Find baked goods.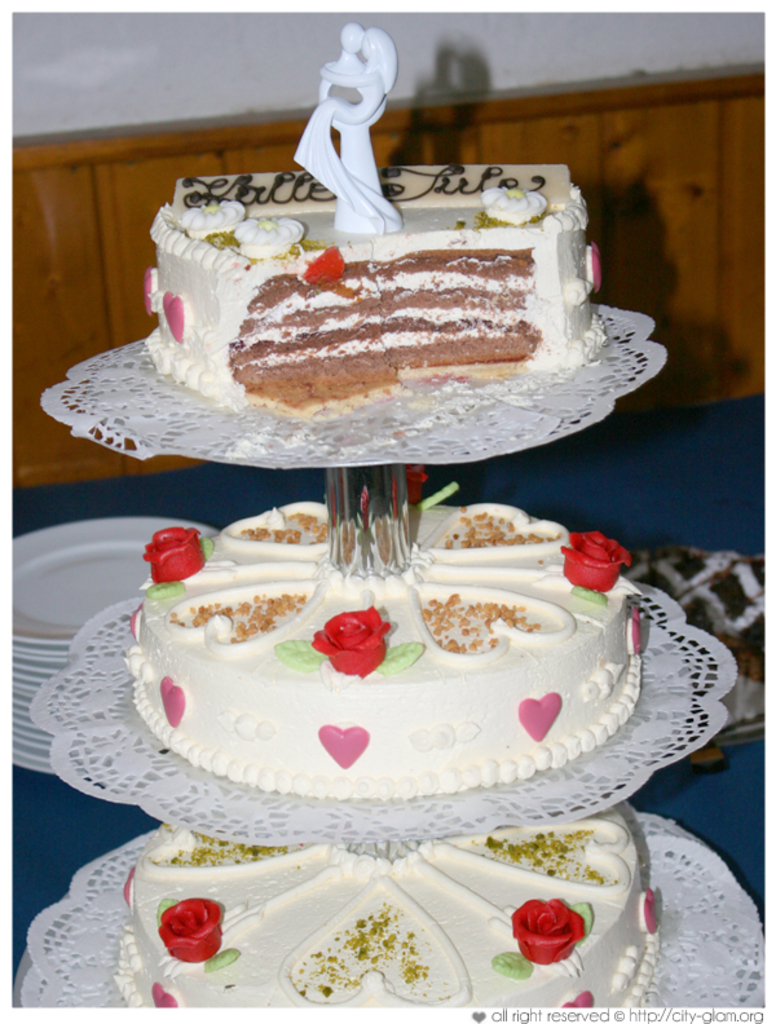
<box>142,160,601,424</box>.
